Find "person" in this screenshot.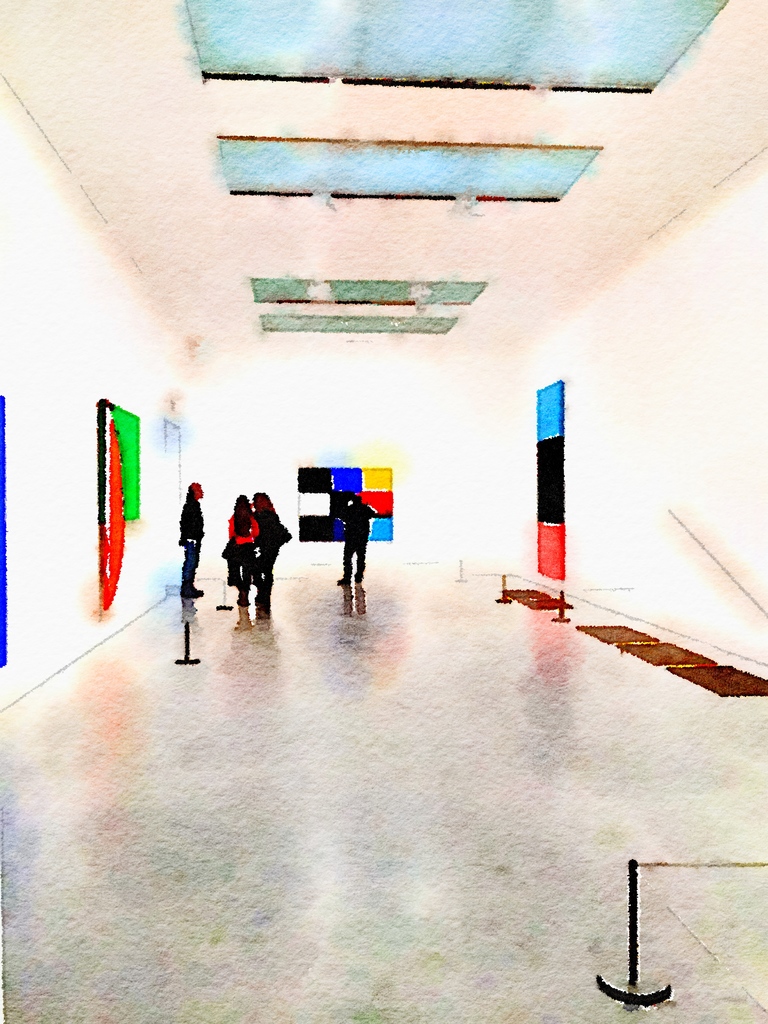
The bounding box for "person" is (179, 482, 205, 598).
